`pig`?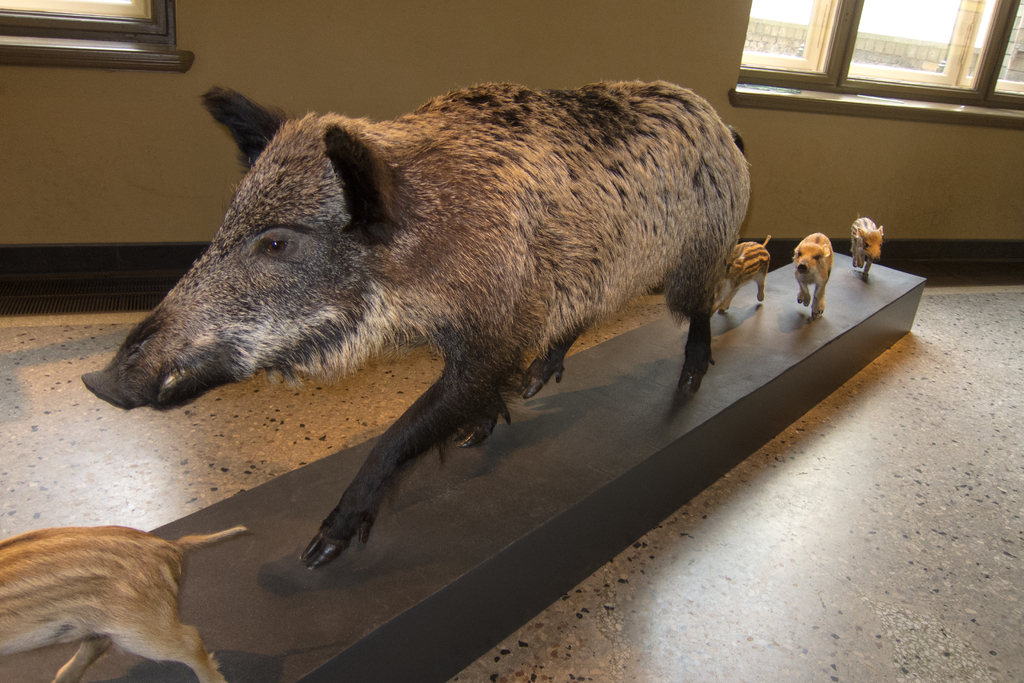
{"x1": 79, "y1": 82, "x2": 751, "y2": 570}
